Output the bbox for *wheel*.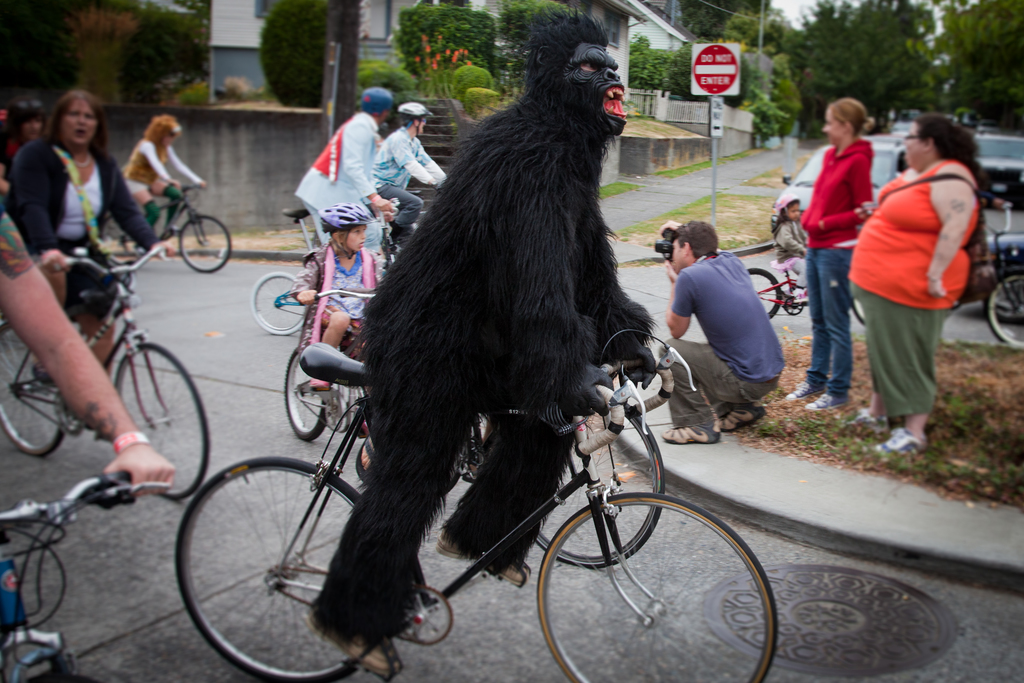
175:458:397:682.
